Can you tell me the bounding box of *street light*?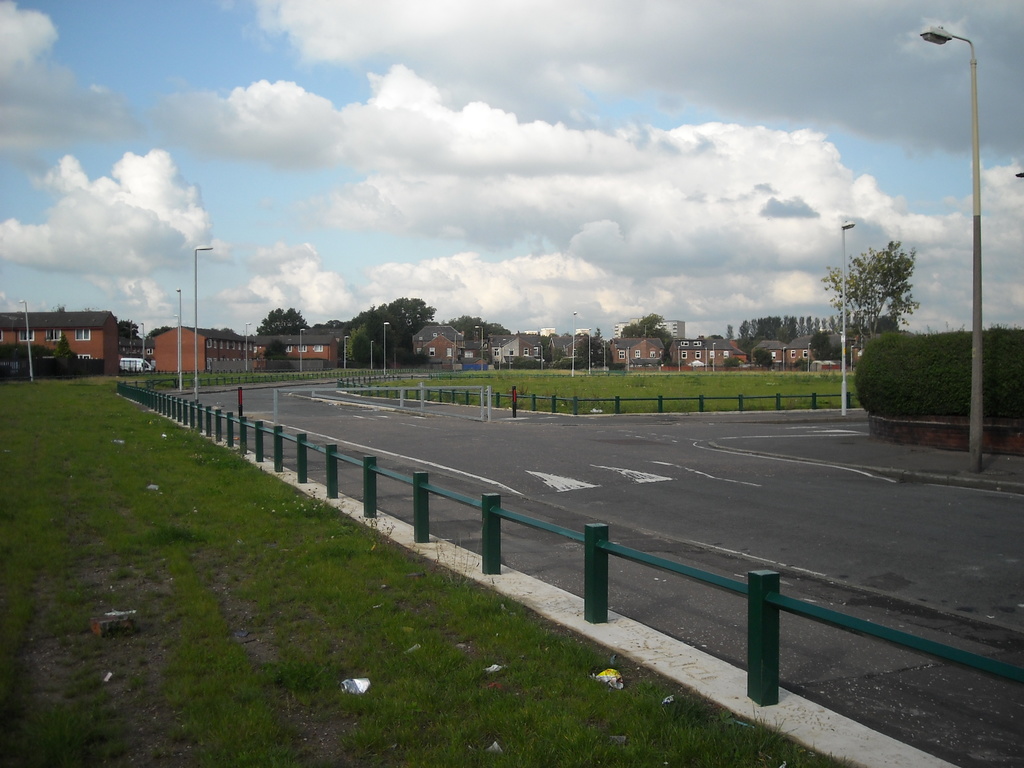
(x1=604, y1=340, x2=606, y2=375).
